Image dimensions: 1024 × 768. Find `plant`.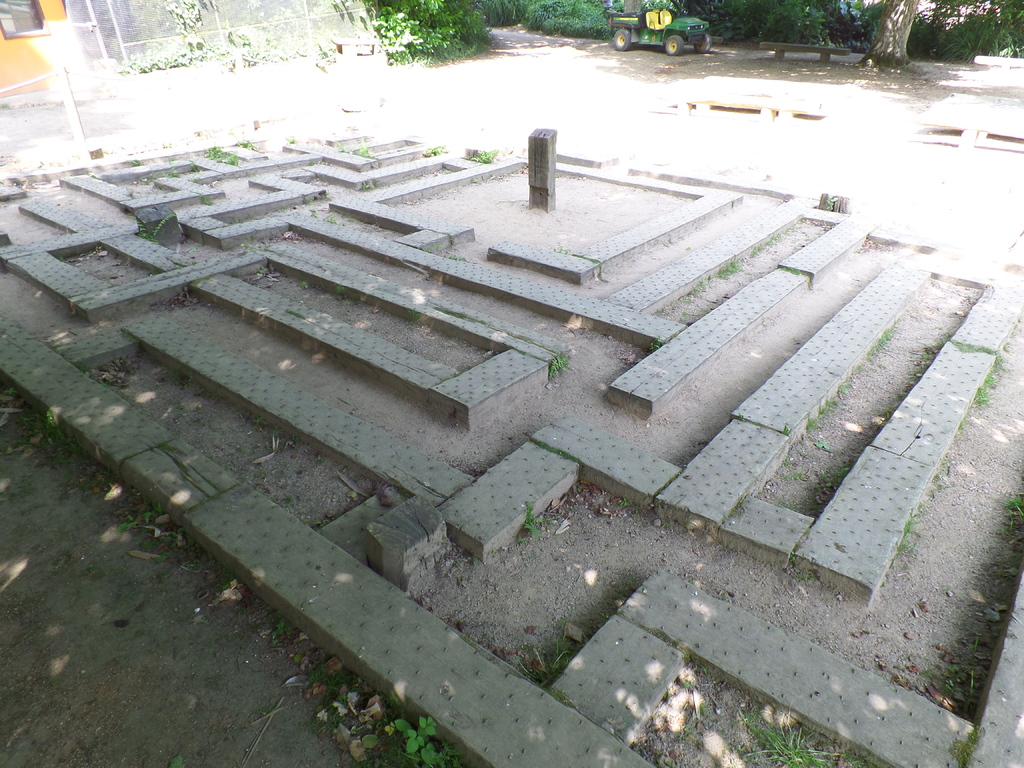
box=[513, 532, 526, 547].
